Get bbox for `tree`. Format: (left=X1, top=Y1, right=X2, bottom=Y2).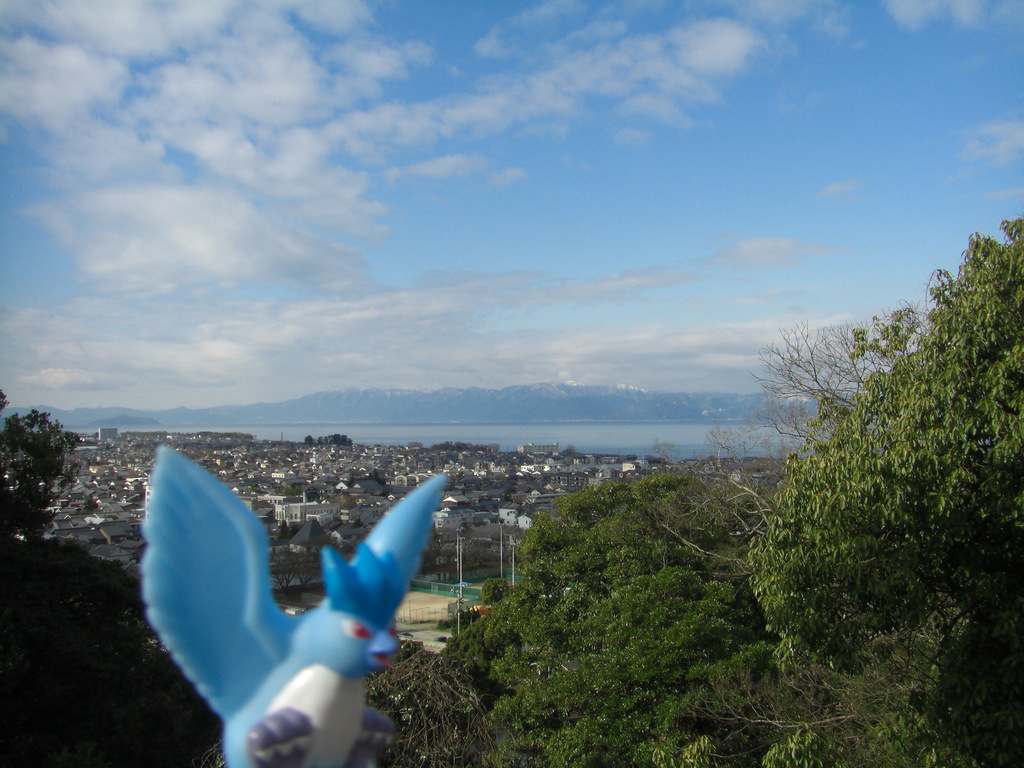
(left=471, top=577, right=508, bottom=608).
